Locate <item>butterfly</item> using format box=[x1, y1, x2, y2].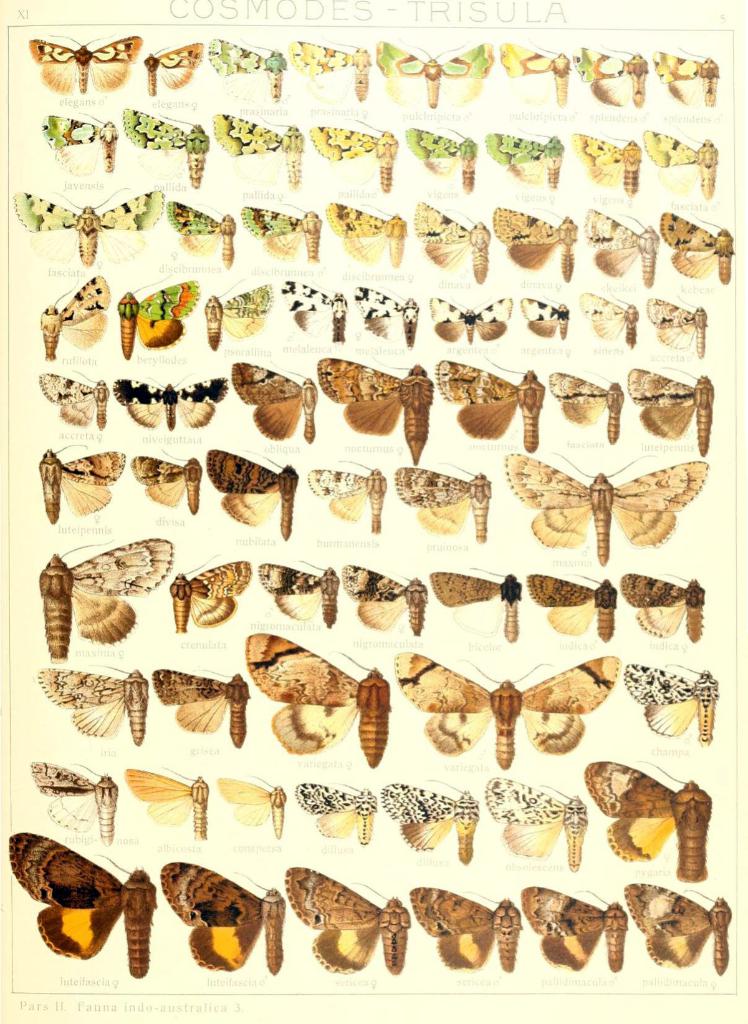
box=[213, 778, 290, 839].
